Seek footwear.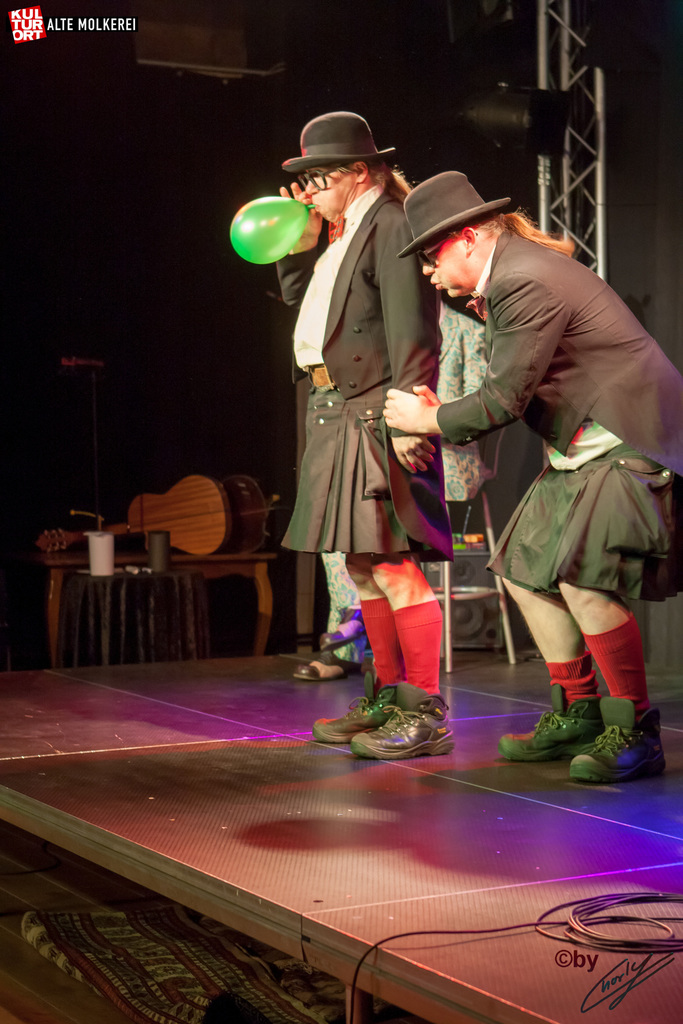
box=[309, 671, 394, 744].
